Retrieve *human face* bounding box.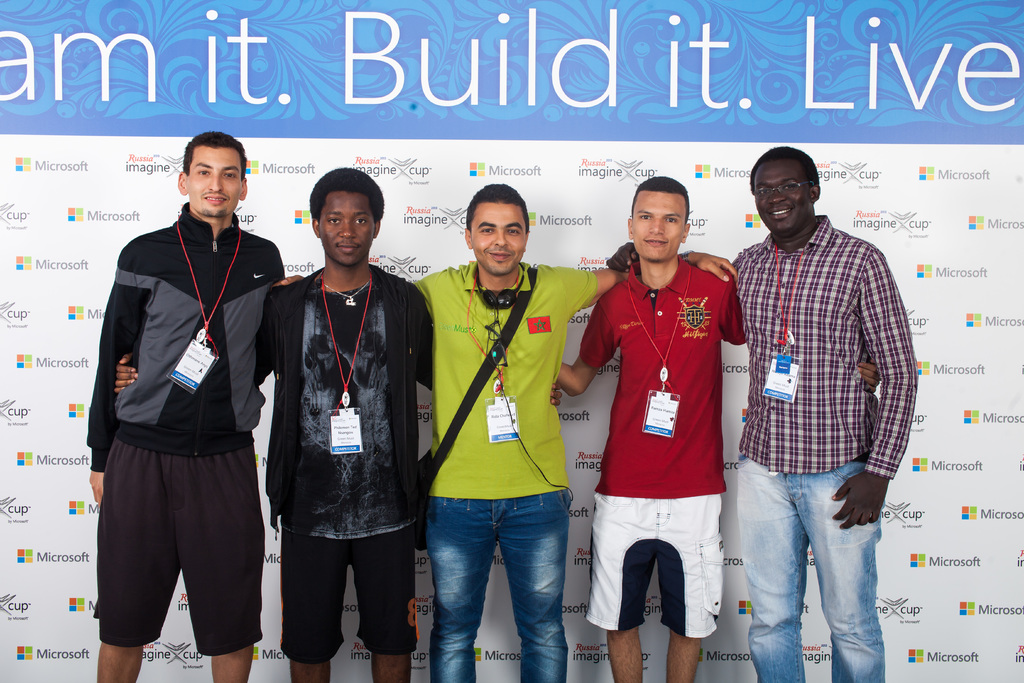
Bounding box: 631/188/686/262.
